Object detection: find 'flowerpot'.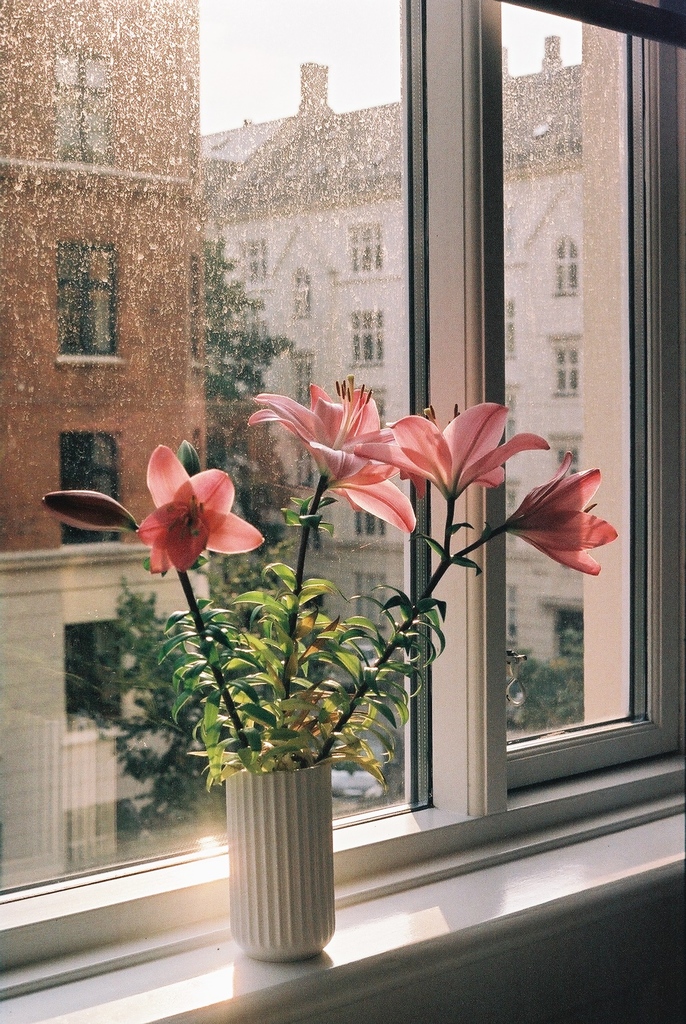
228 762 333 963.
